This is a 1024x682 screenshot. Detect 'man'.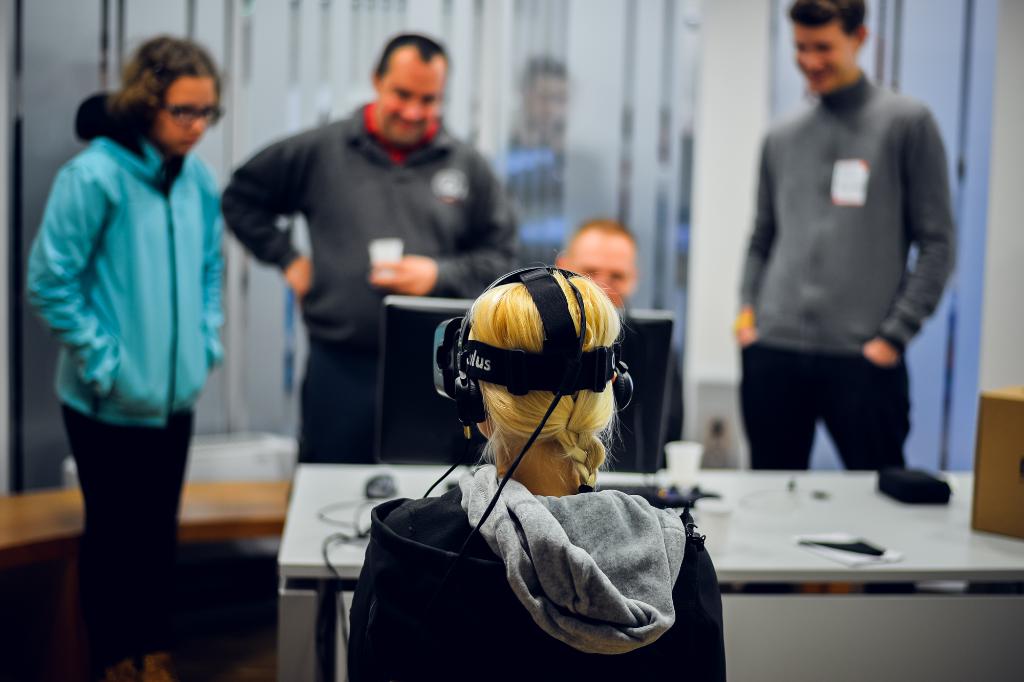
(723,13,962,509).
